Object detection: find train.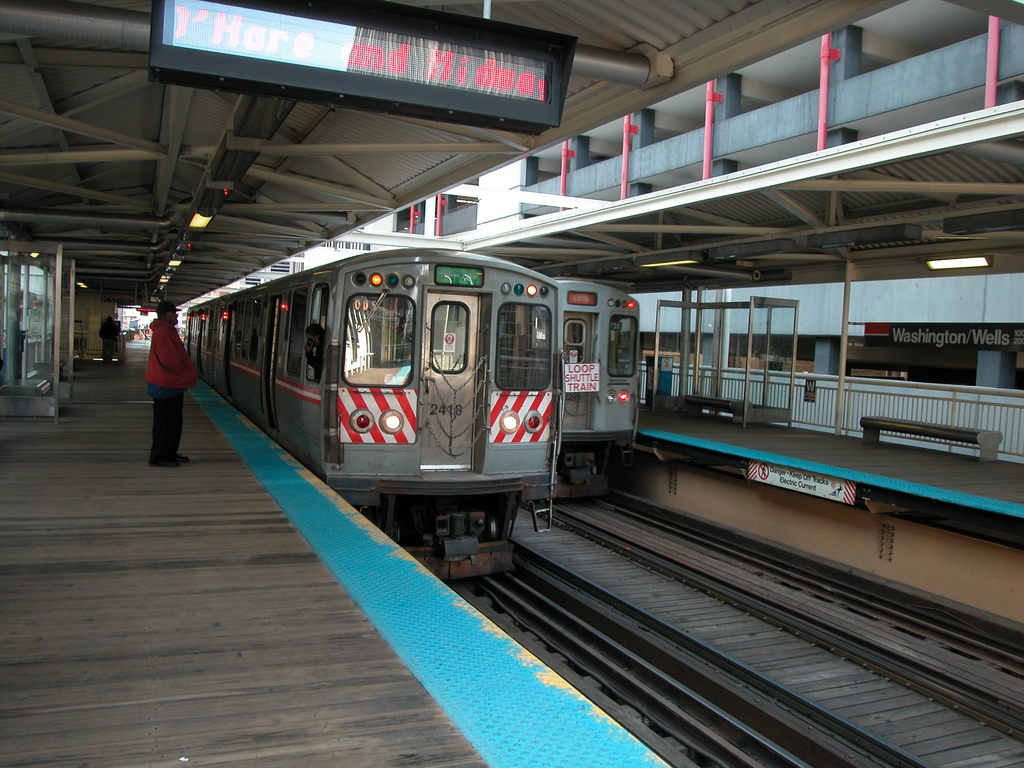
(554, 281, 639, 500).
